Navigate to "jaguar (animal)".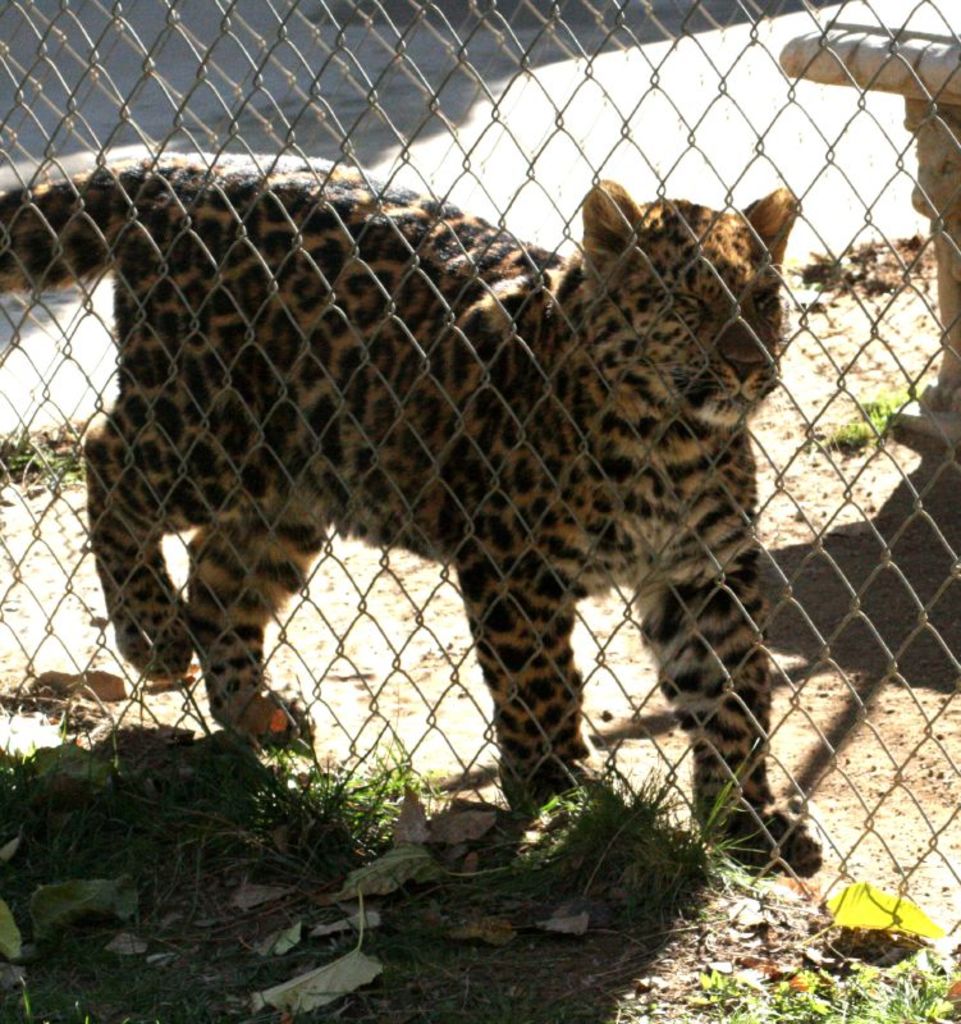
Navigation target: [x1=0, y1=152, x2=824, y2=877].
